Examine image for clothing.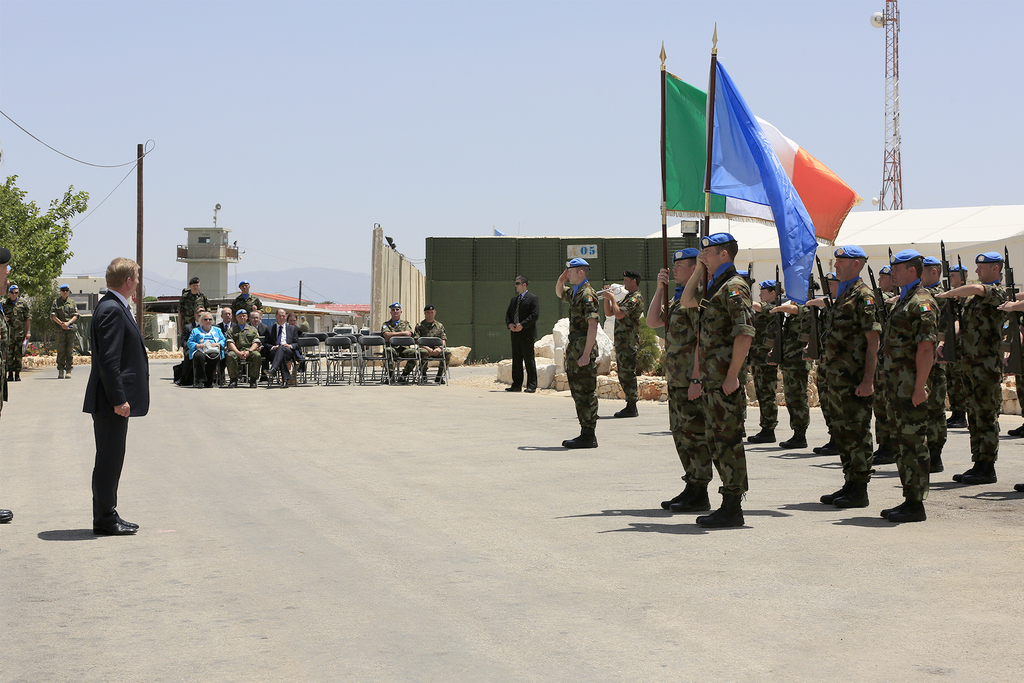
Examination result: Rect(505, 289, 544, 390).
